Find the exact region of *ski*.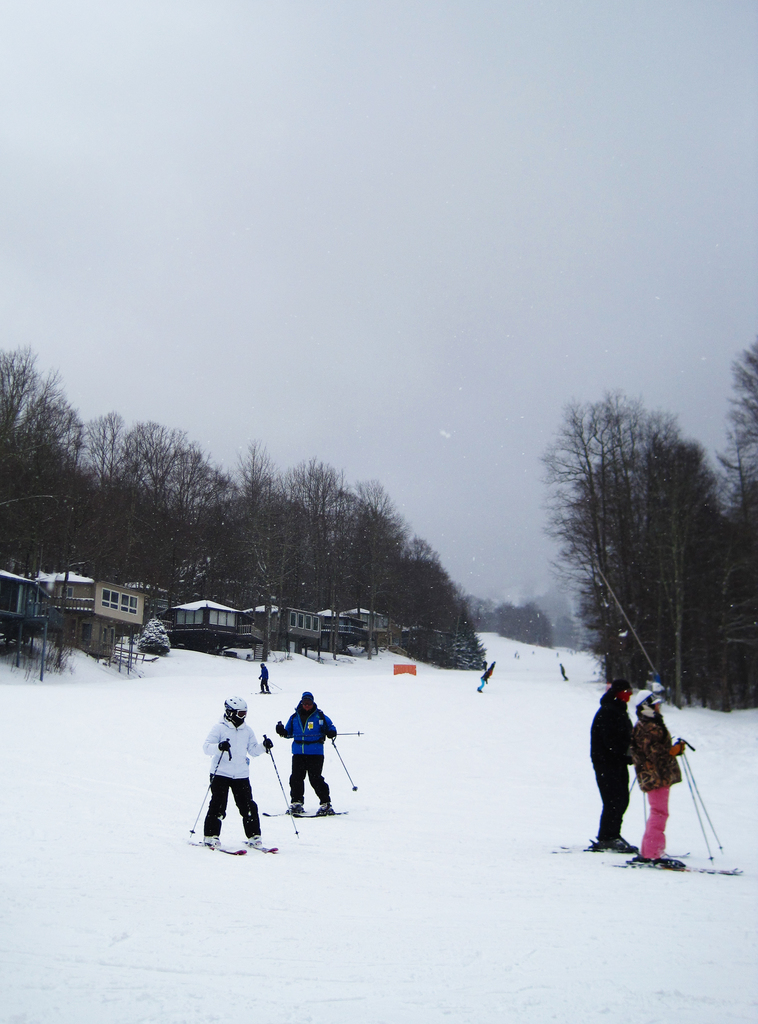
Exact region: [x1=166, y1=819, x2=255, y2=860].
